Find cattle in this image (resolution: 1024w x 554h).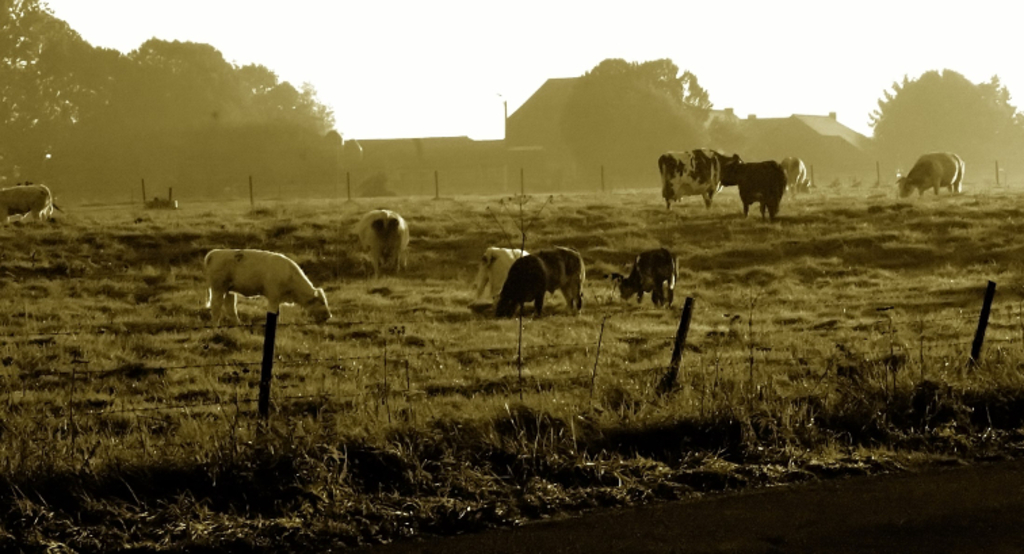
x1=654 y1=150 x2=744 y2=210.
